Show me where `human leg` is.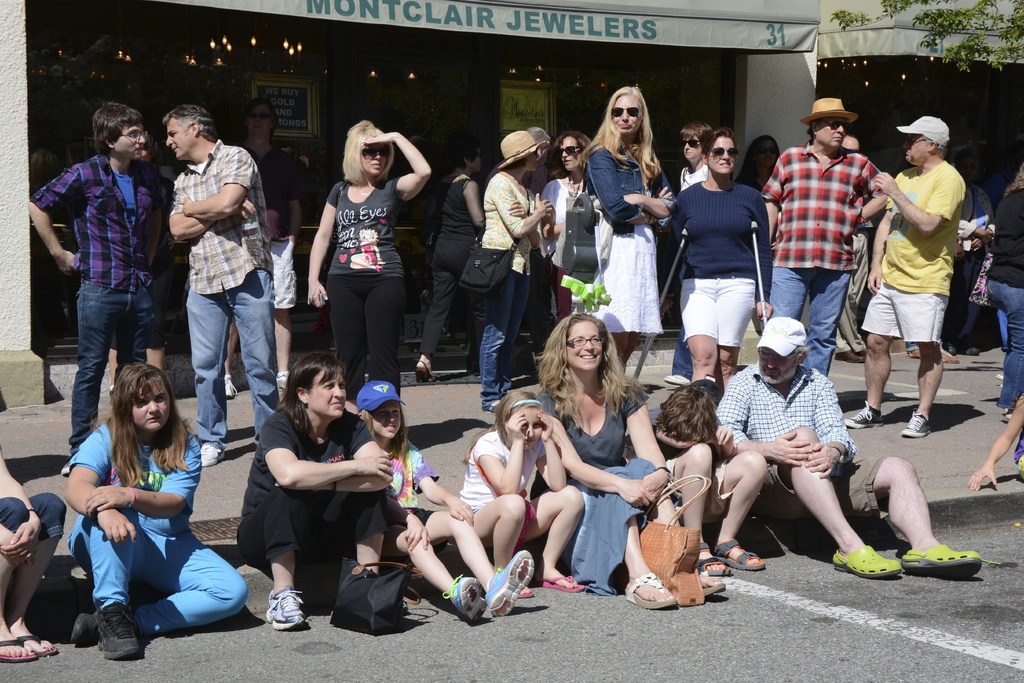
`human leg` is at x1=3 y1=499 x2=59 y2=655.
